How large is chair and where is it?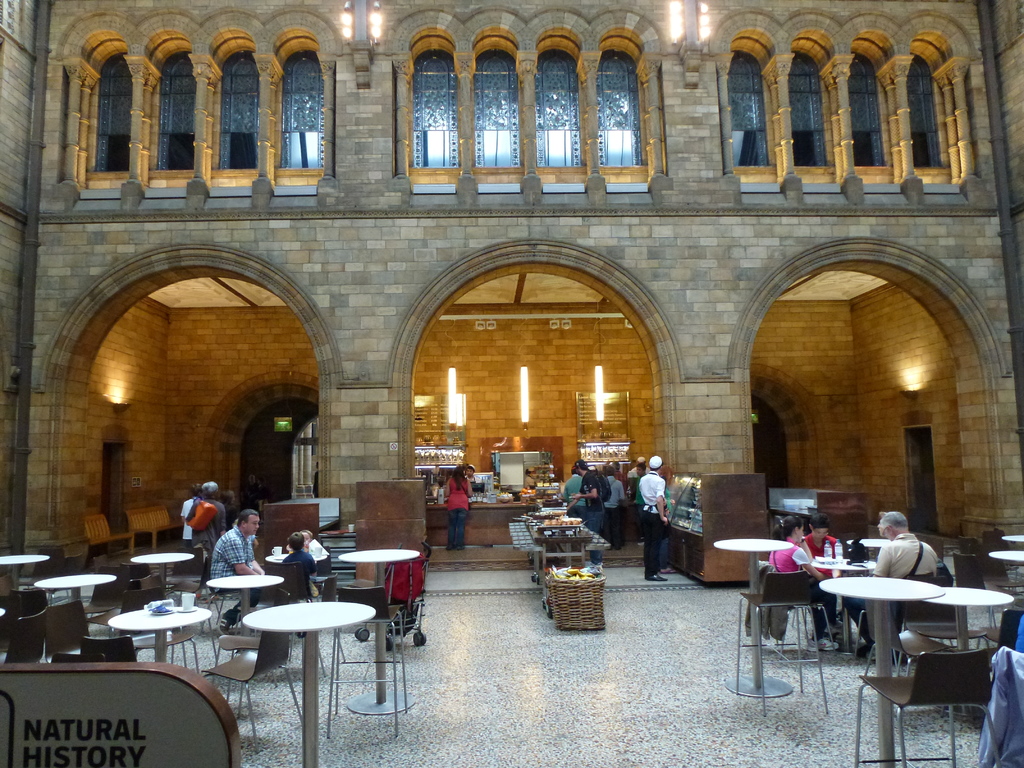
Bounding box: Rect(956, 536, 981, 550).
